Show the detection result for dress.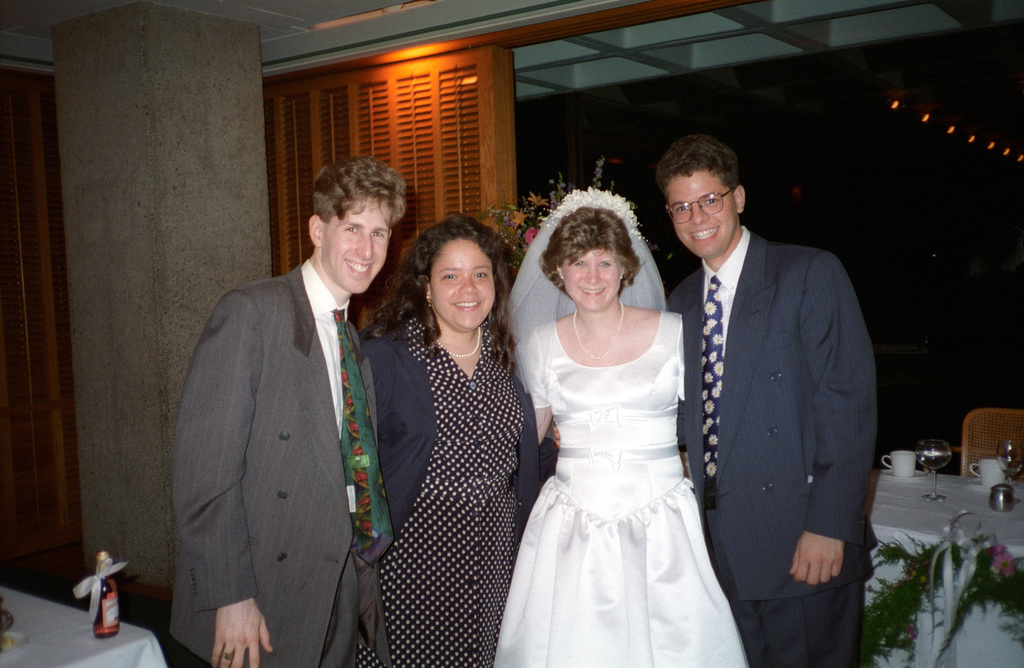
x1=488 y1=309 x2=756 y2=667.
